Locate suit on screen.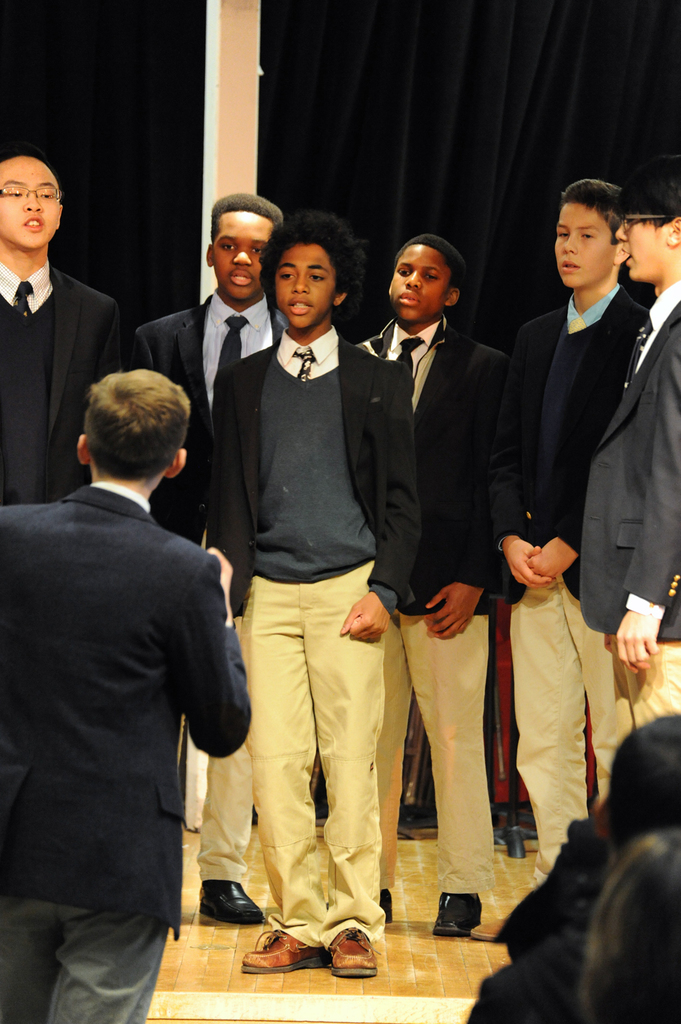
On screen at BBox(581, 277, 680, 640).
